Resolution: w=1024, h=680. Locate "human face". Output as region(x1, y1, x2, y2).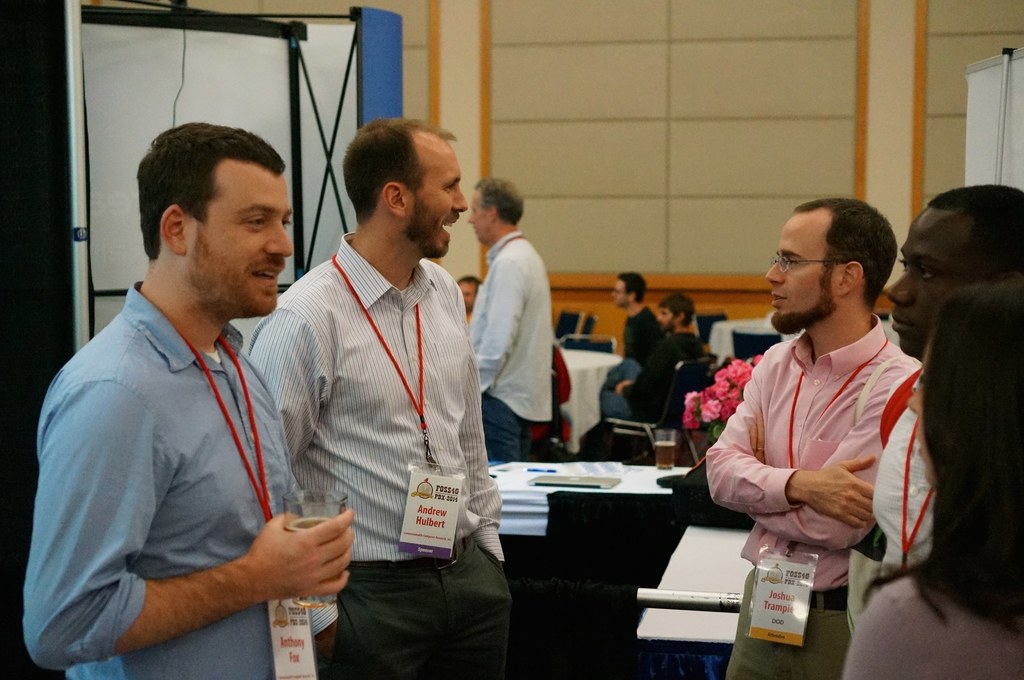
region(191, 172, 294, 311).
